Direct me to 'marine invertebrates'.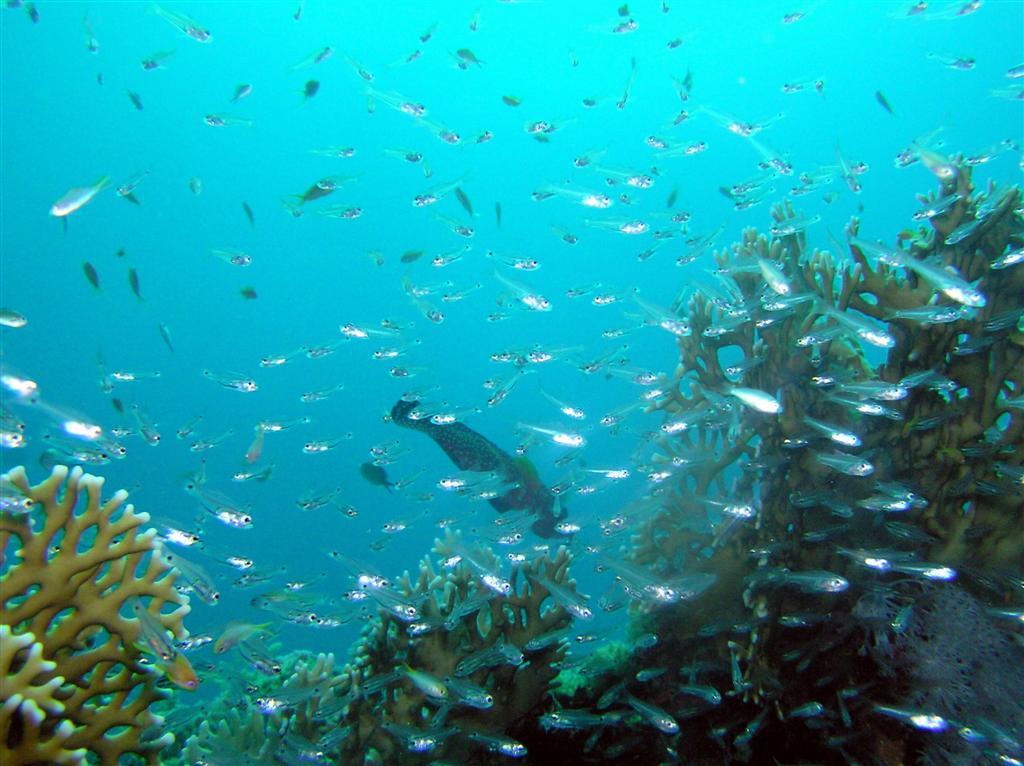
Direction: pyautogui.locateOnScreen(778, 216, 814, 243).
